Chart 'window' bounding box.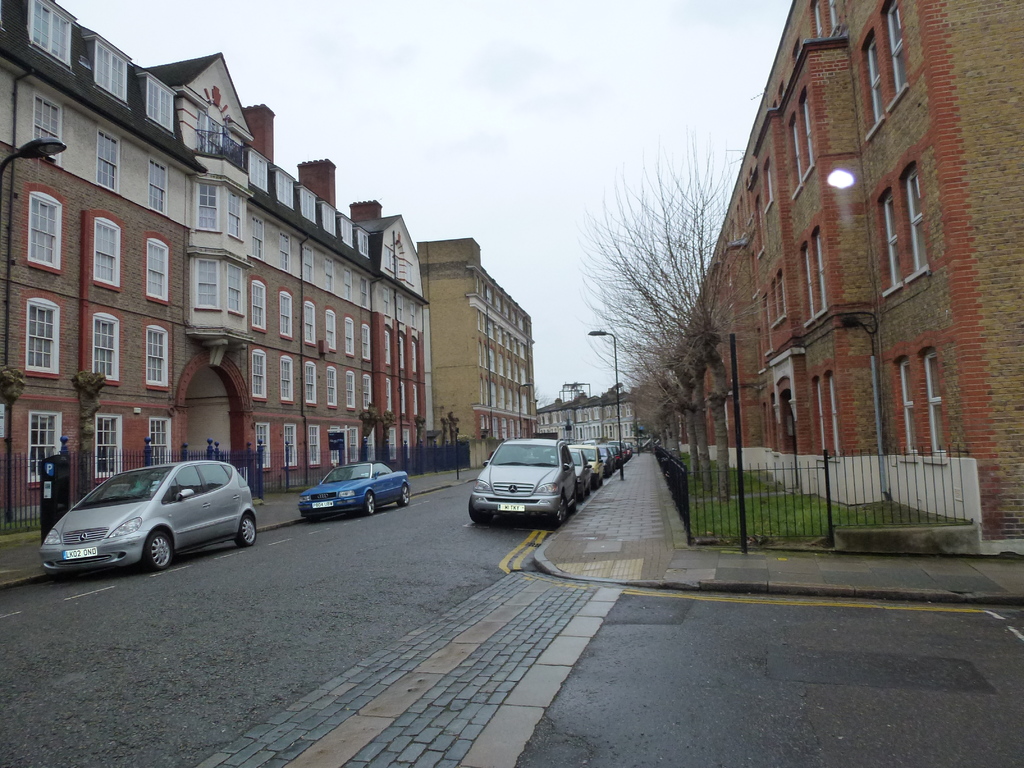
Charted: (92, 127, 123, 193).
